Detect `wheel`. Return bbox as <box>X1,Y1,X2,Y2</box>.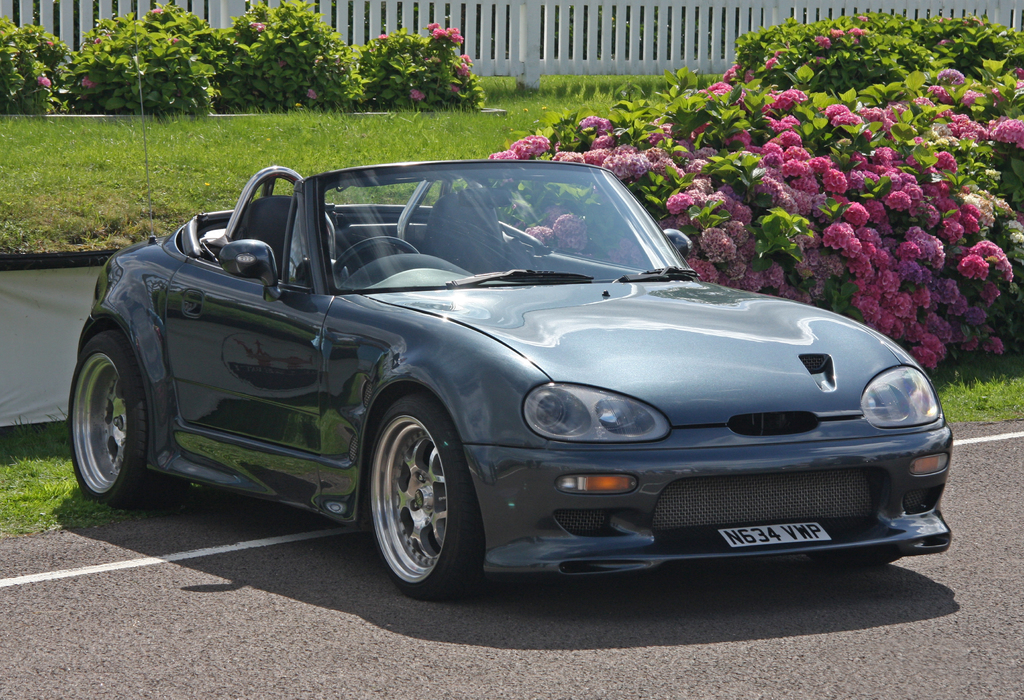
<box>70,336,185,507</box>.
